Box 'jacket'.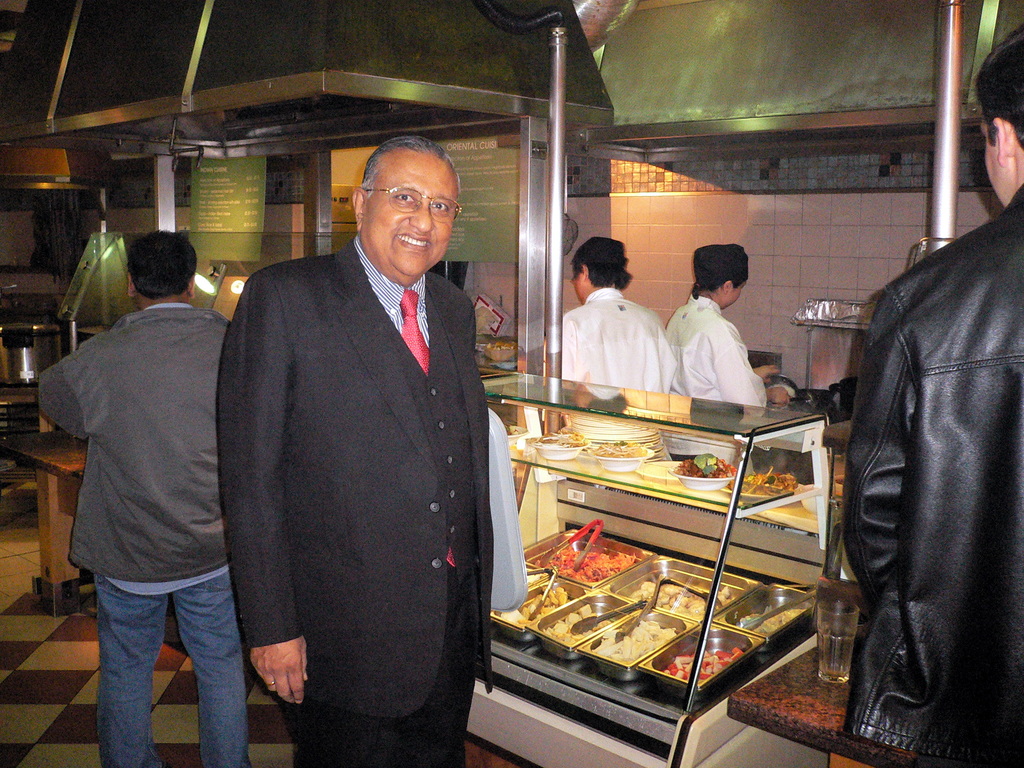
l=35, t=308, r=232, b=580.
